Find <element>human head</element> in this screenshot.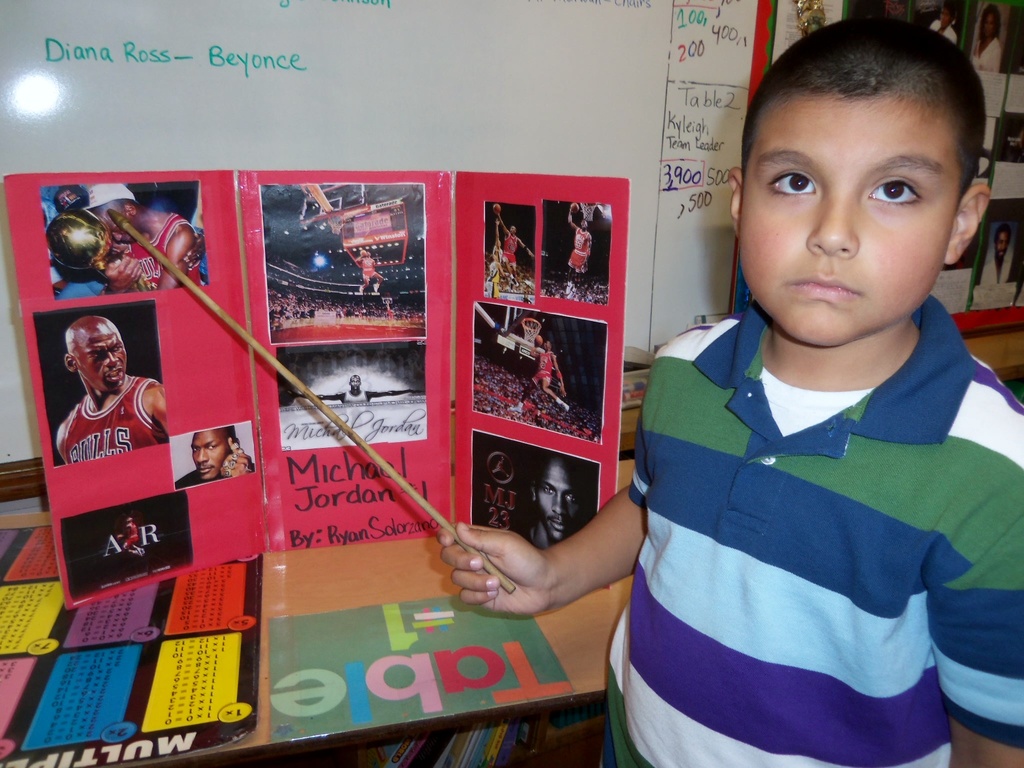
The bounding box for <element>human head</element> is 358:247:369:258.
